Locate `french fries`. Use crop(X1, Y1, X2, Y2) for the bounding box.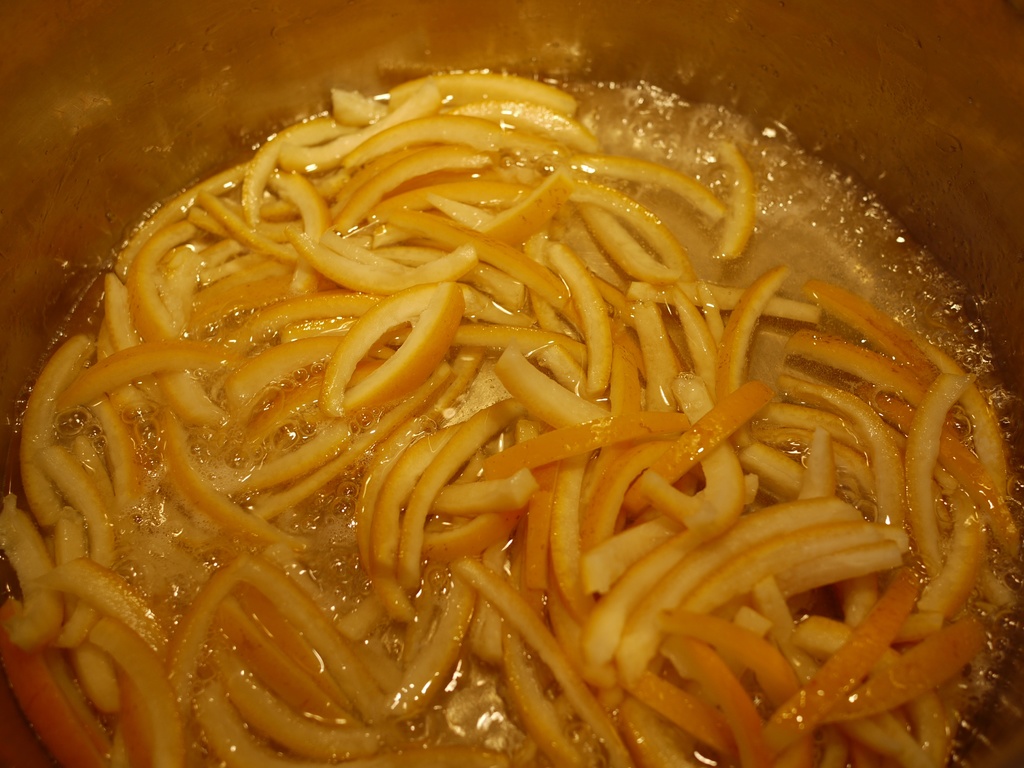
crop(584, 536, 716, 665).
